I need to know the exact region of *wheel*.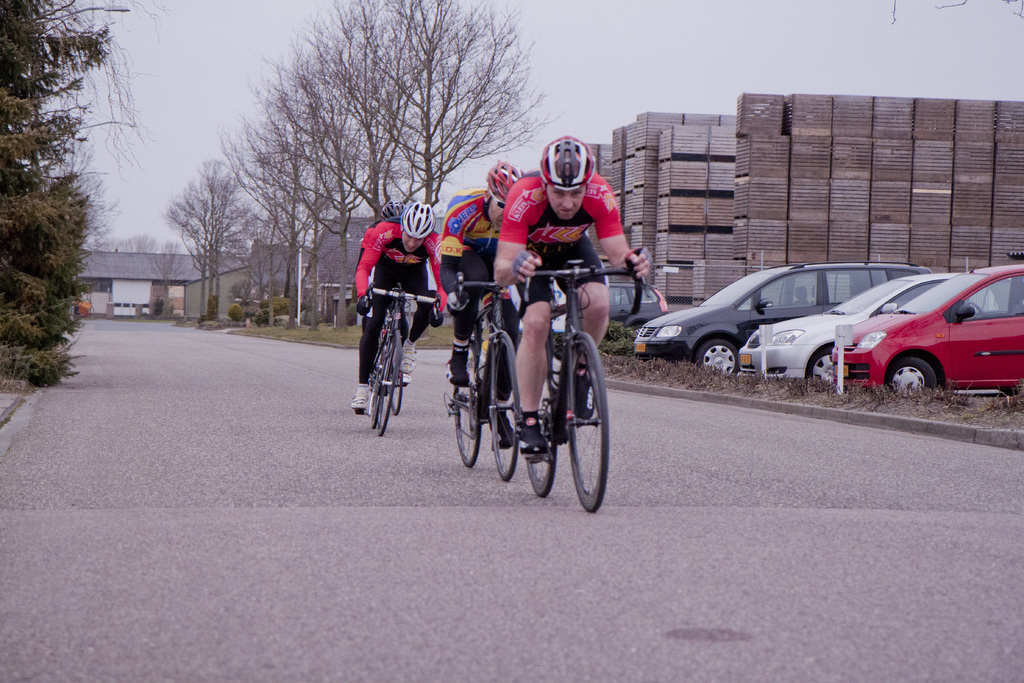
Region: bbox=(455, 343, 481, 466).
